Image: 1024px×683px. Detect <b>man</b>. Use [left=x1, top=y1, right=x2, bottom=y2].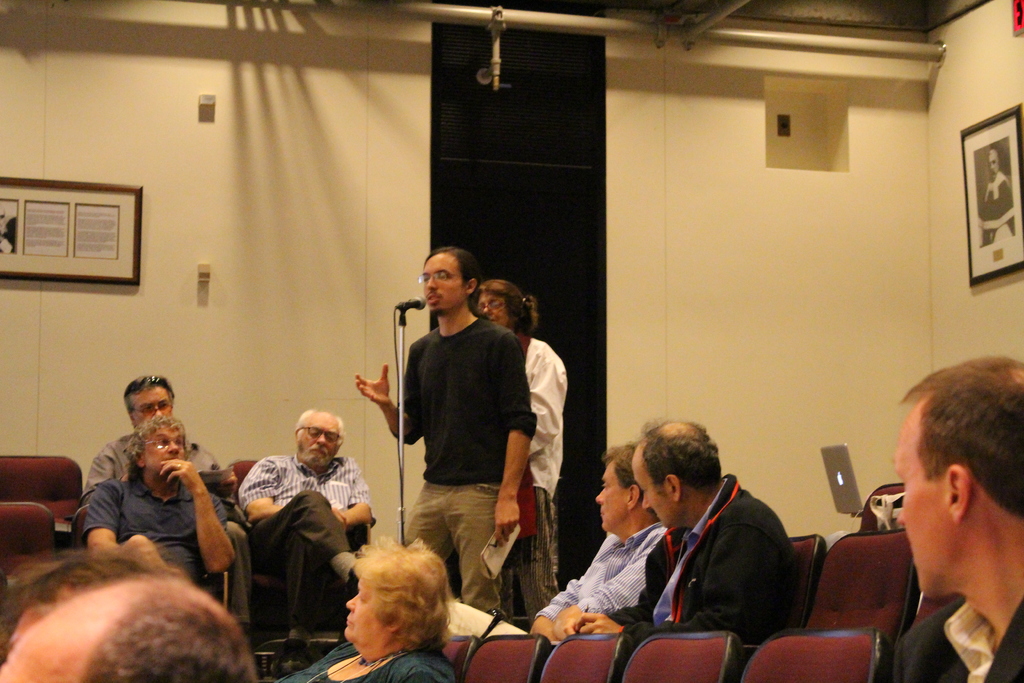
[left=77, top=413, right=227, bottom=581].
